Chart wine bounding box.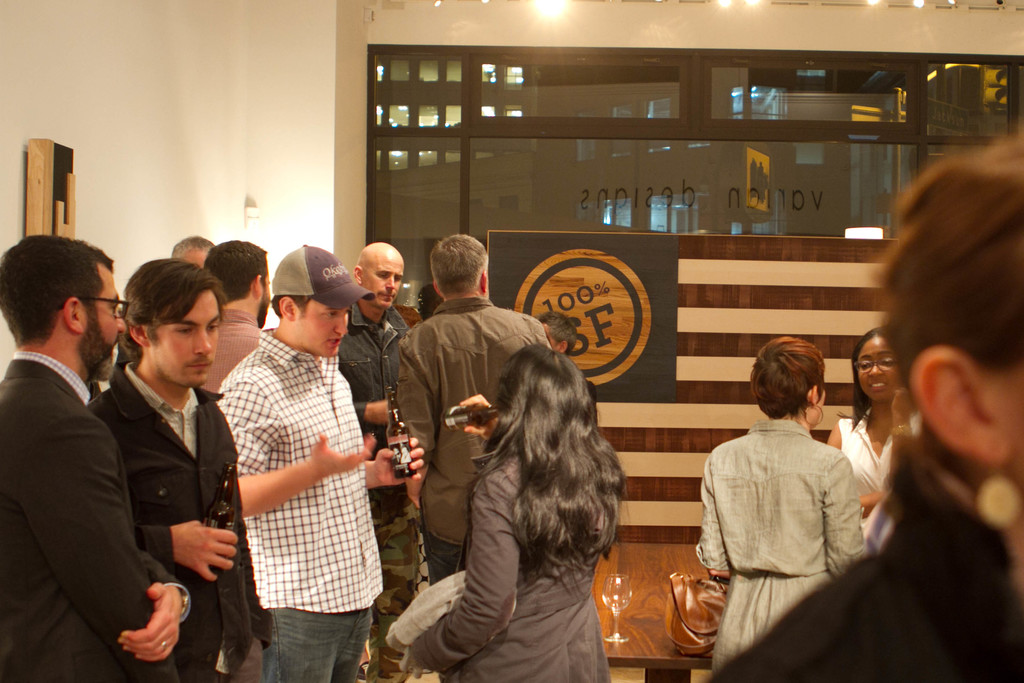
Charted: BBox(443, 406, 501, 432).
